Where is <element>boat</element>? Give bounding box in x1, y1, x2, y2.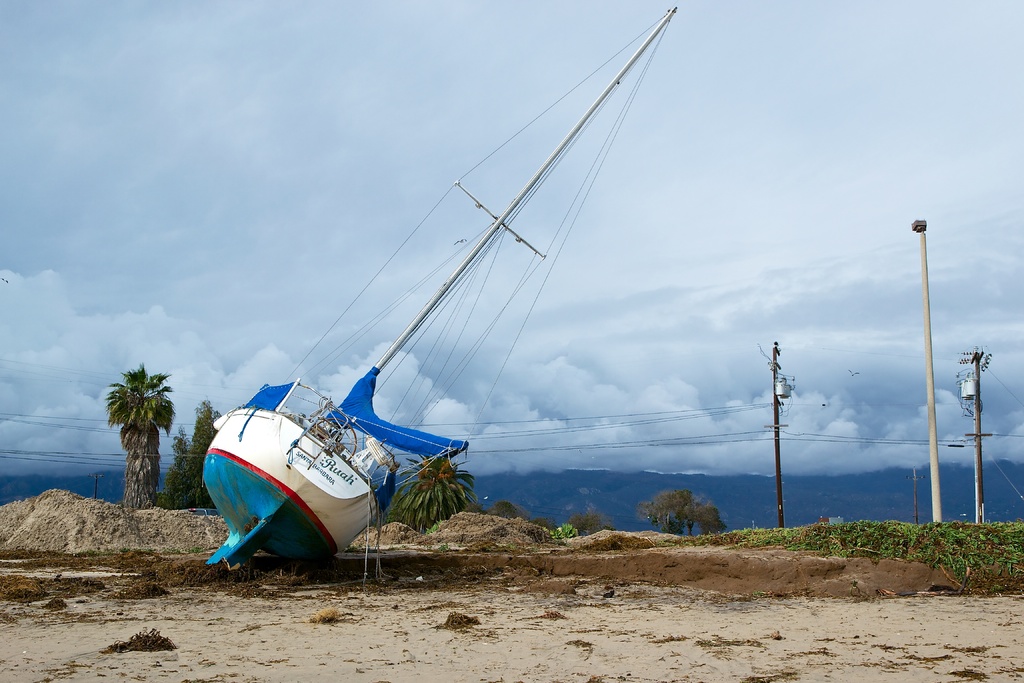
179, 24, 687, 574.
